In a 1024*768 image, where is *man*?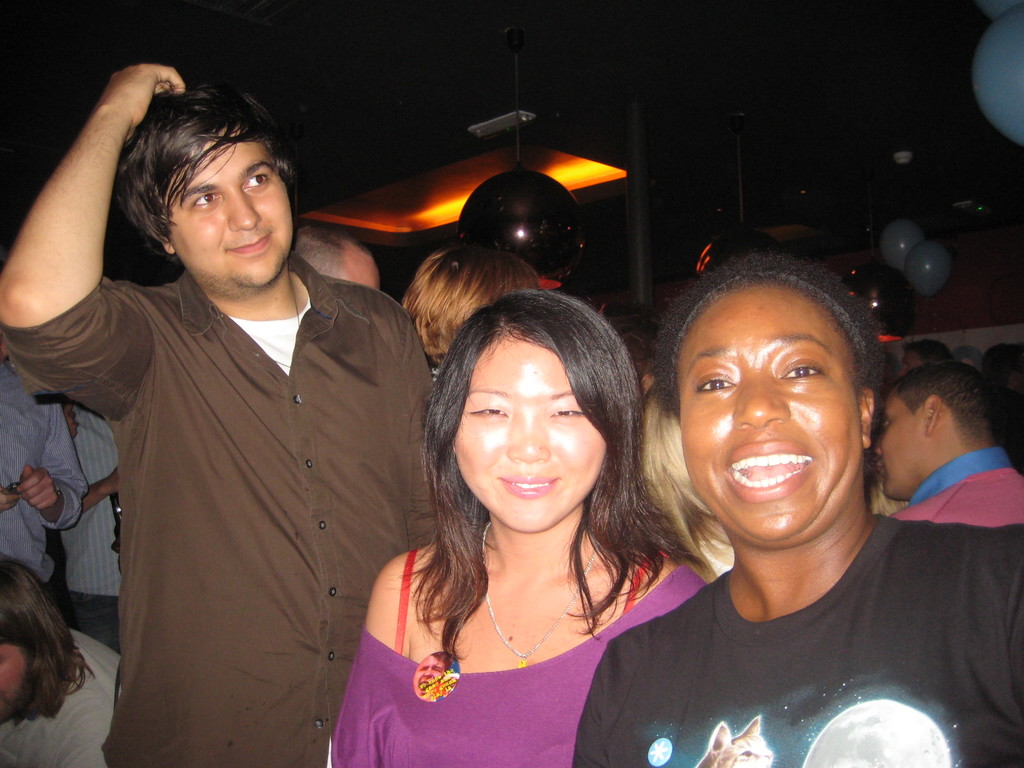
x1=23 y1=76 x2=428 y2=754.
